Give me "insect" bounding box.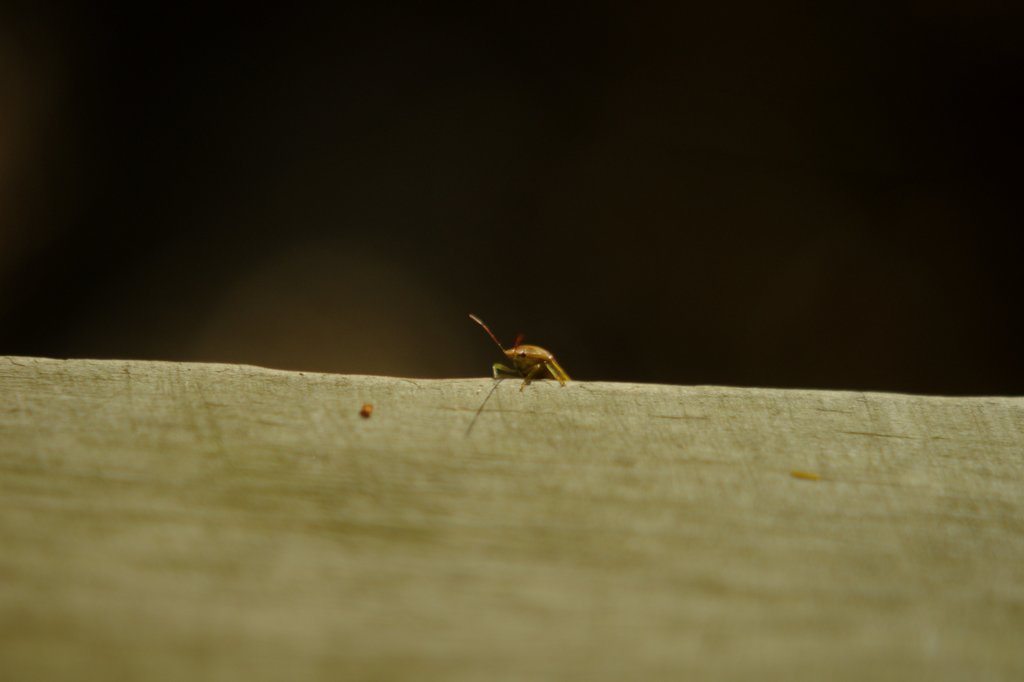
(470,315,570,393).
